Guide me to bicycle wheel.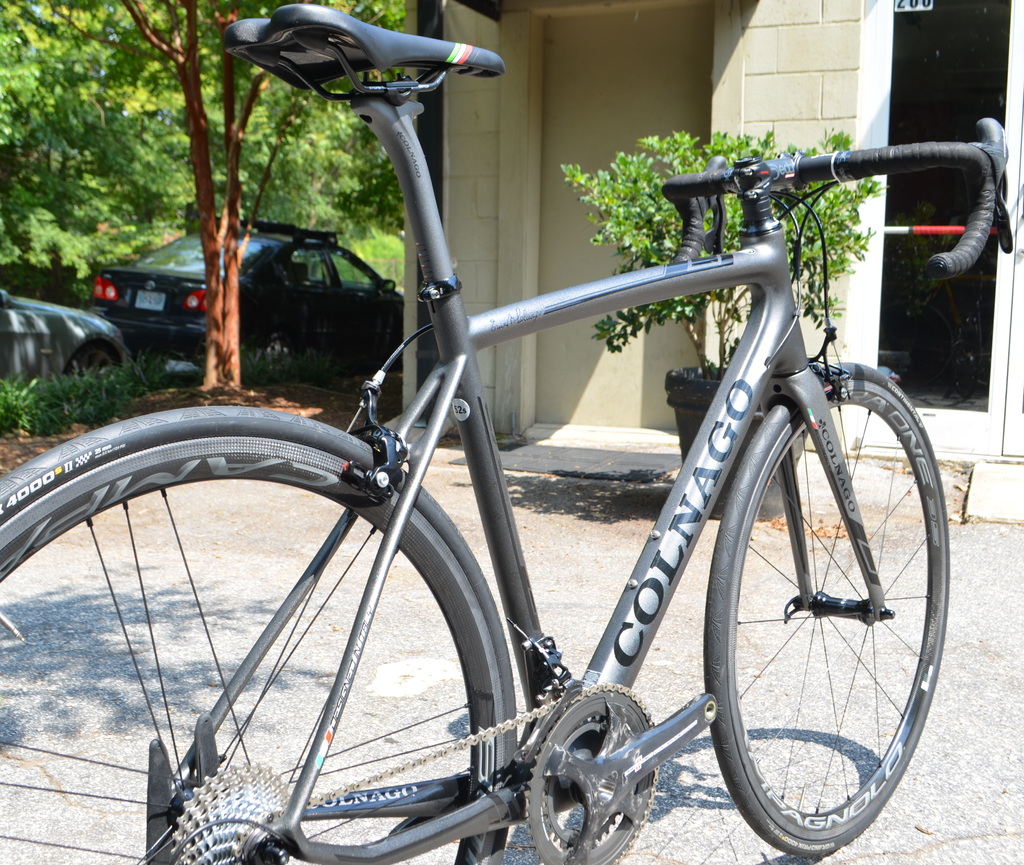
Guidance: 0/404/522/864.
